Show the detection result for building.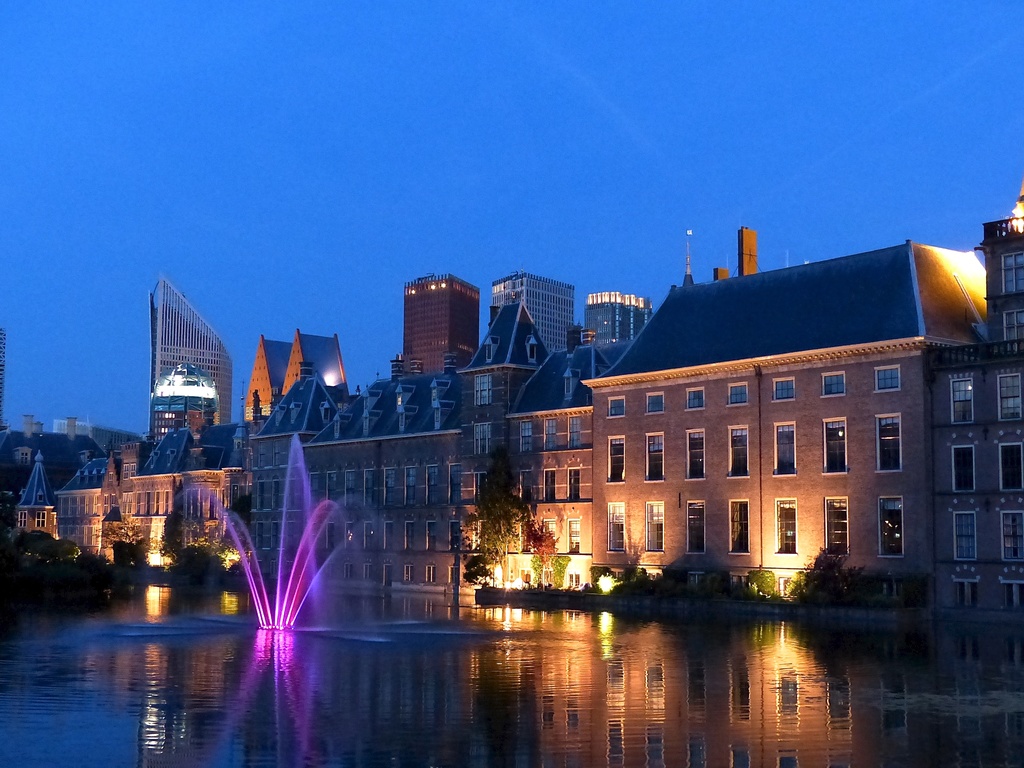
box=[152, 275, 228, 420].
